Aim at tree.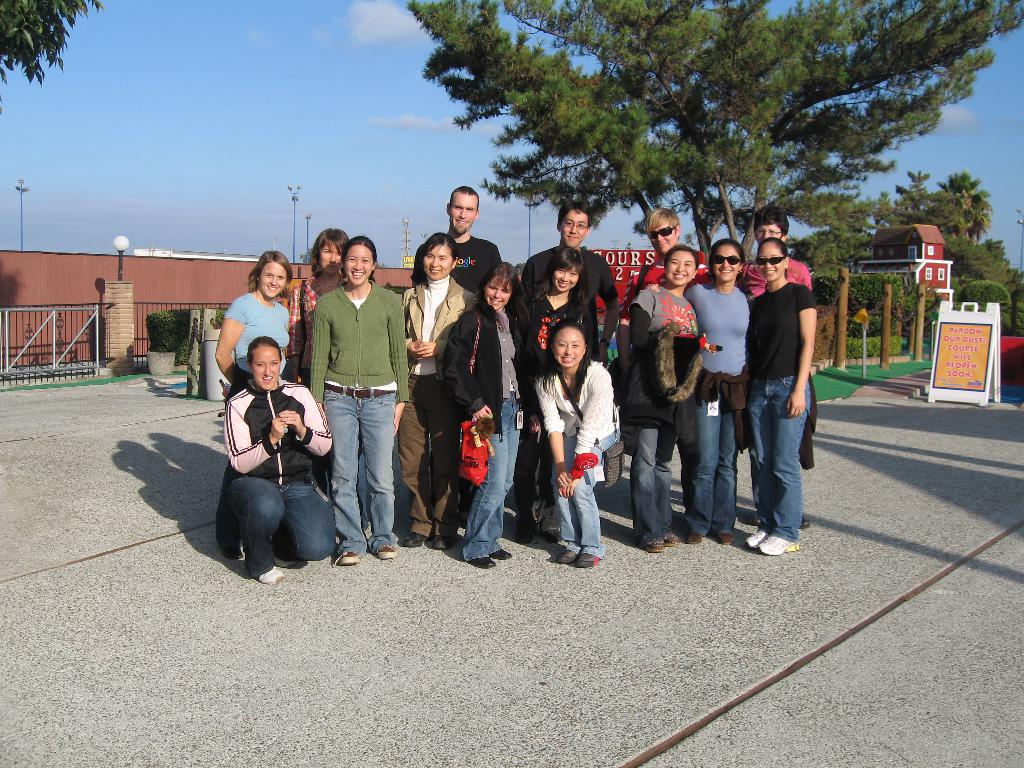
Aimed at pyautogui.locateOnScreen(0, 0, 111, 108).
